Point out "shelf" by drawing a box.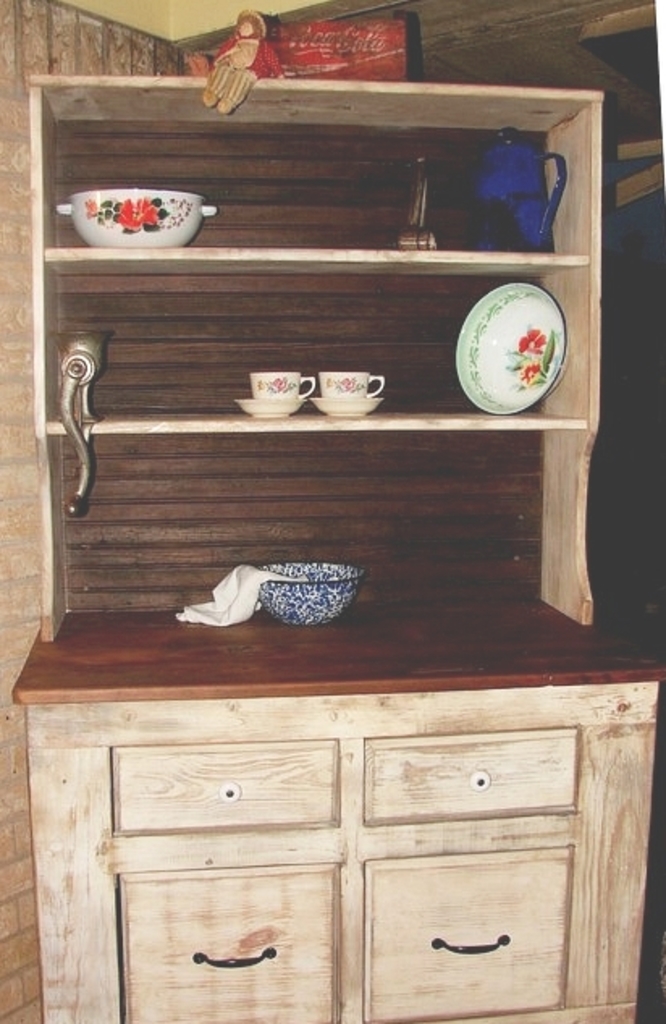
[x1=32, y1=424, x2=598, y2=647].
